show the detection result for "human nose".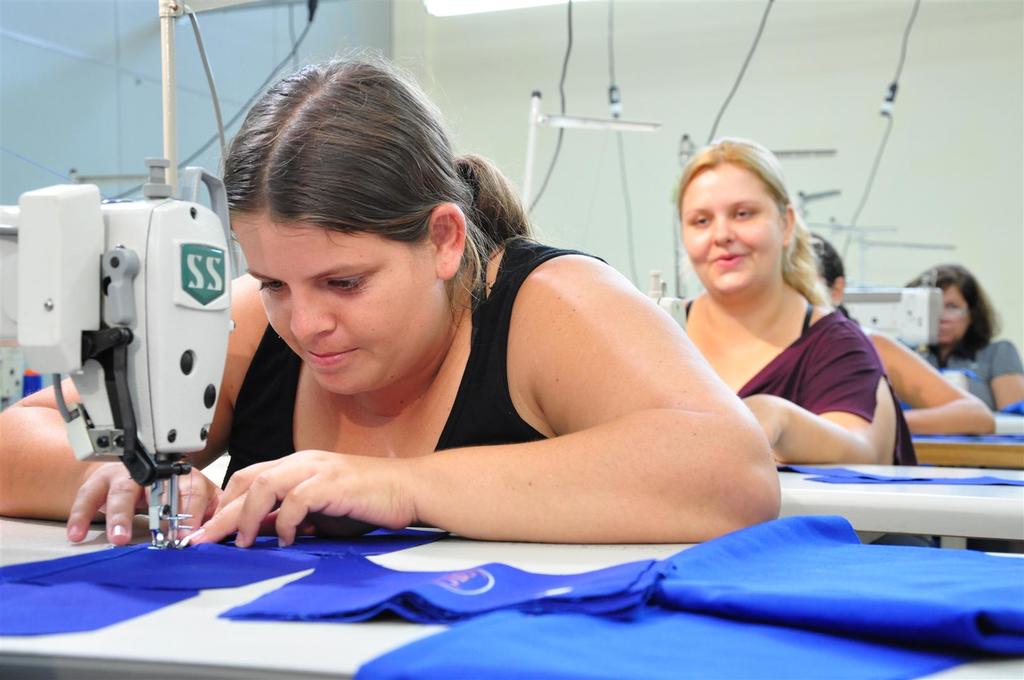
rect(708, 211, 736, 244).
